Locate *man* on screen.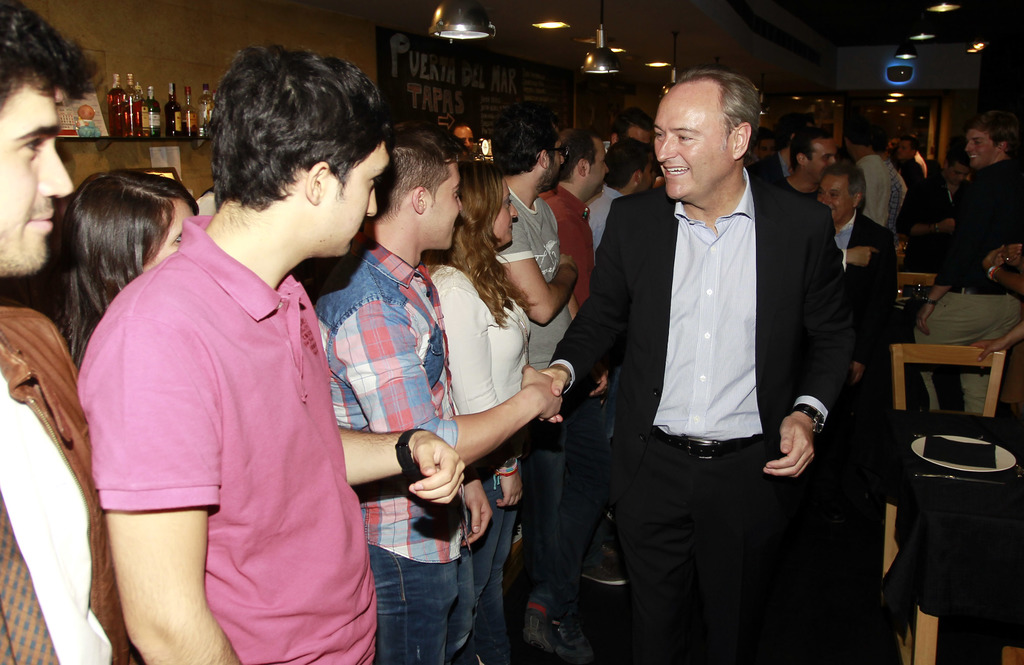
On screen at bbox=[488, 113, 558, 587].
